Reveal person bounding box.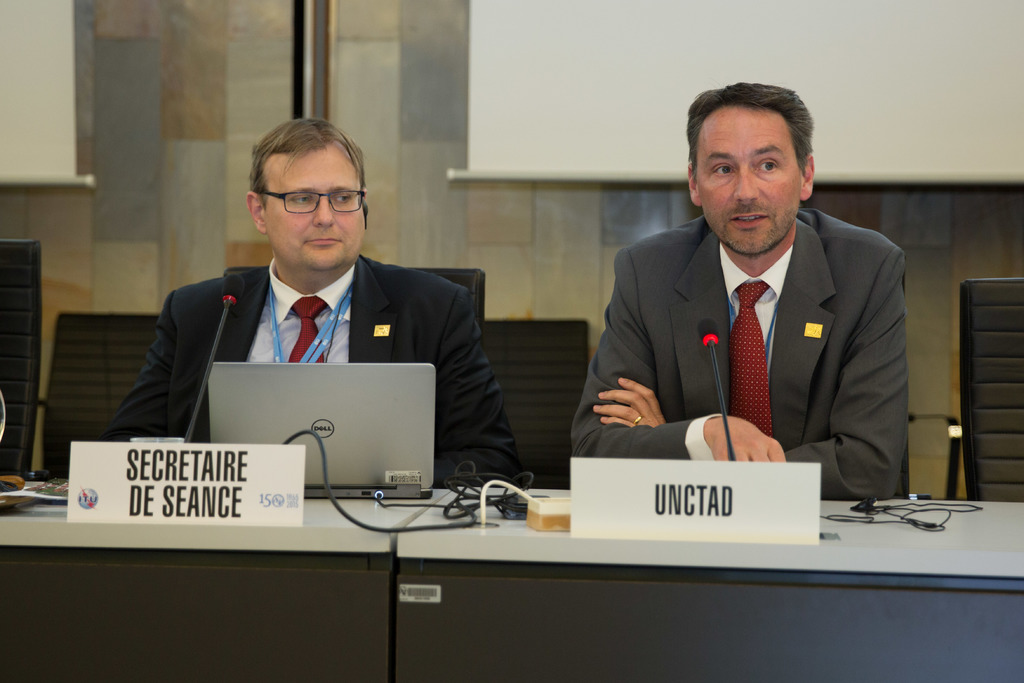
Revealed: select_region(561, 81, 910, 502).
